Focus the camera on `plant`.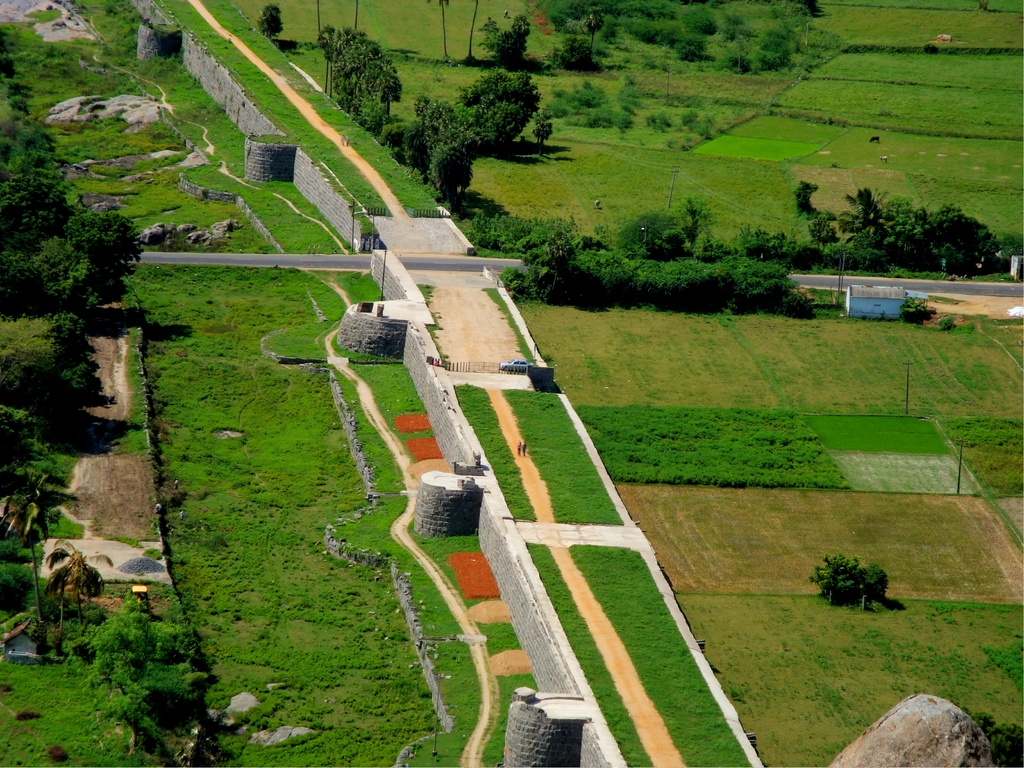
Focus region: 851:181:890:275.
